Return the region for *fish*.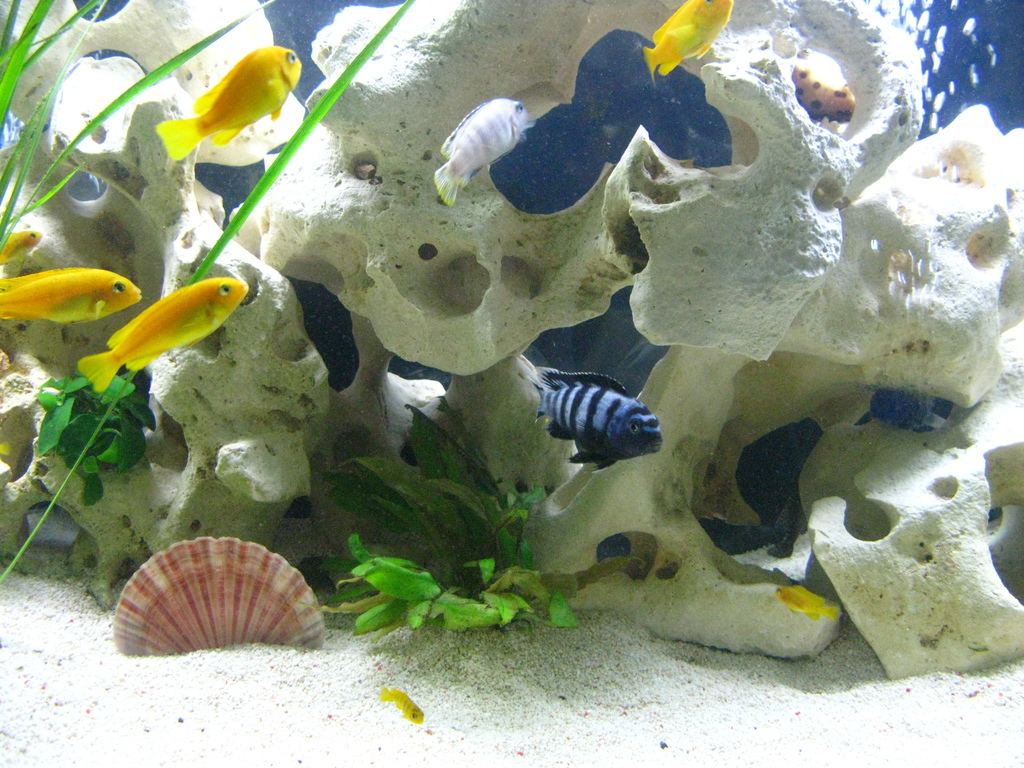
[x1=539, y1=371, x2=670, y2=470].
